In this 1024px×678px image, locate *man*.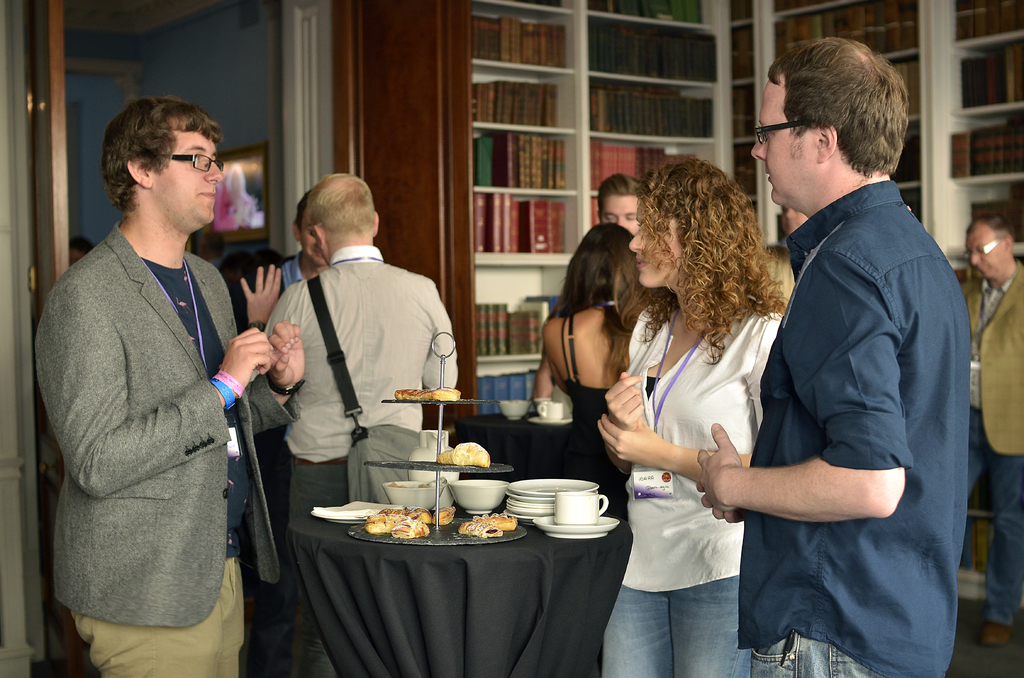
Bounding box: Rect(722, 19, 976, 677).
